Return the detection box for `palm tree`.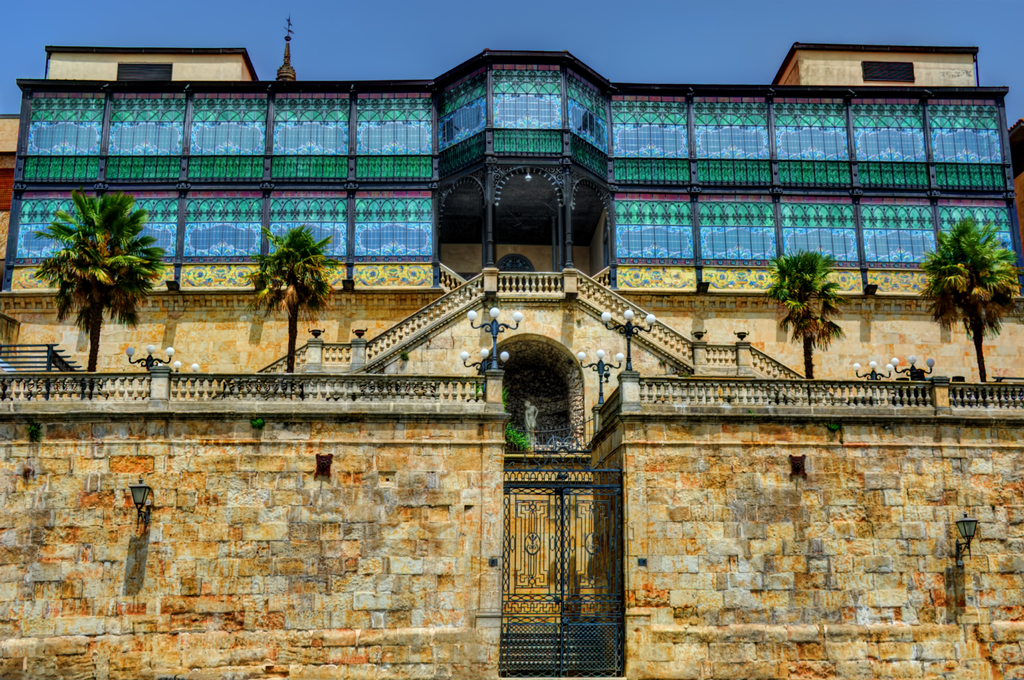
x1=24 y1=186 x2=169 y2=381.
